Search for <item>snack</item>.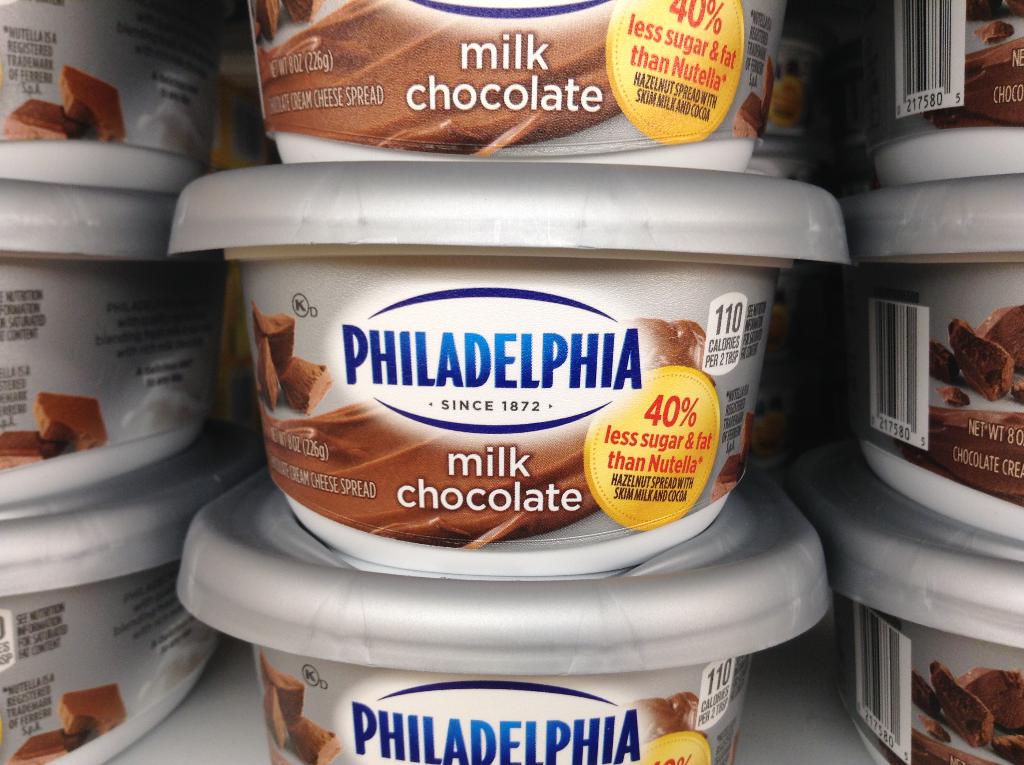
Found at 59:67:126:142.
